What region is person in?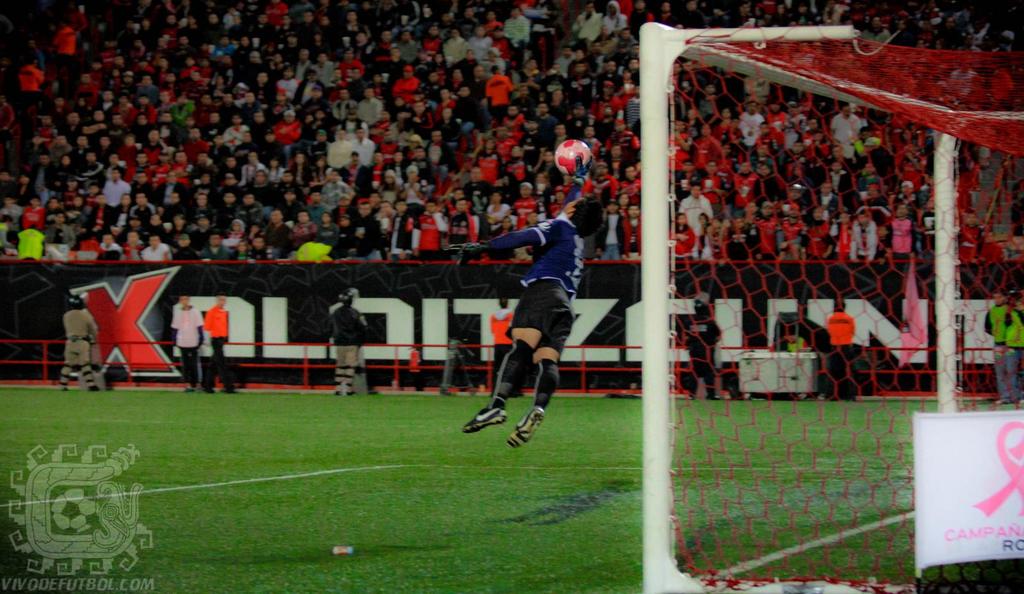
(483, 60, 515, 117).
